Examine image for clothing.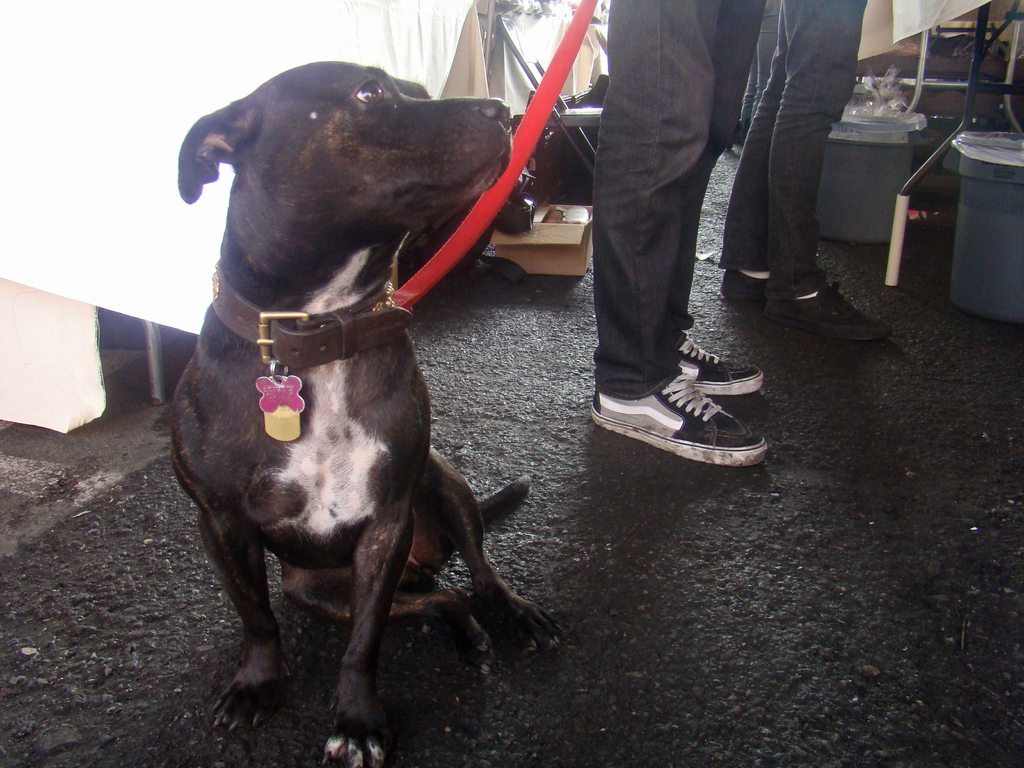
Examination result: [x1=717, y1=0, x2=867, y2=301].
